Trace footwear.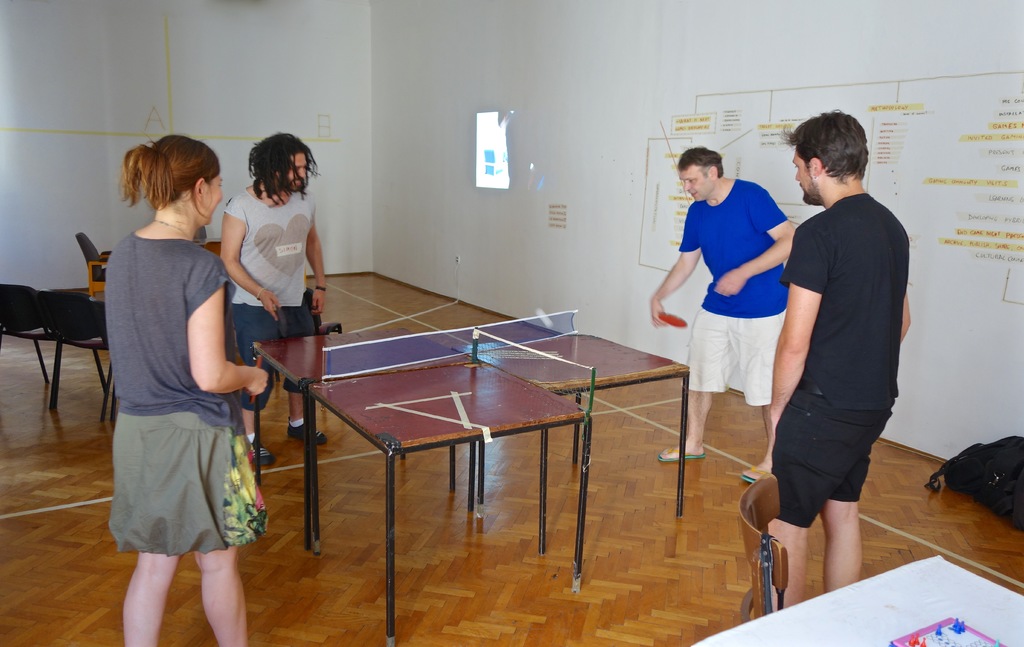
Traced to box(284, 415, 328, 443).
